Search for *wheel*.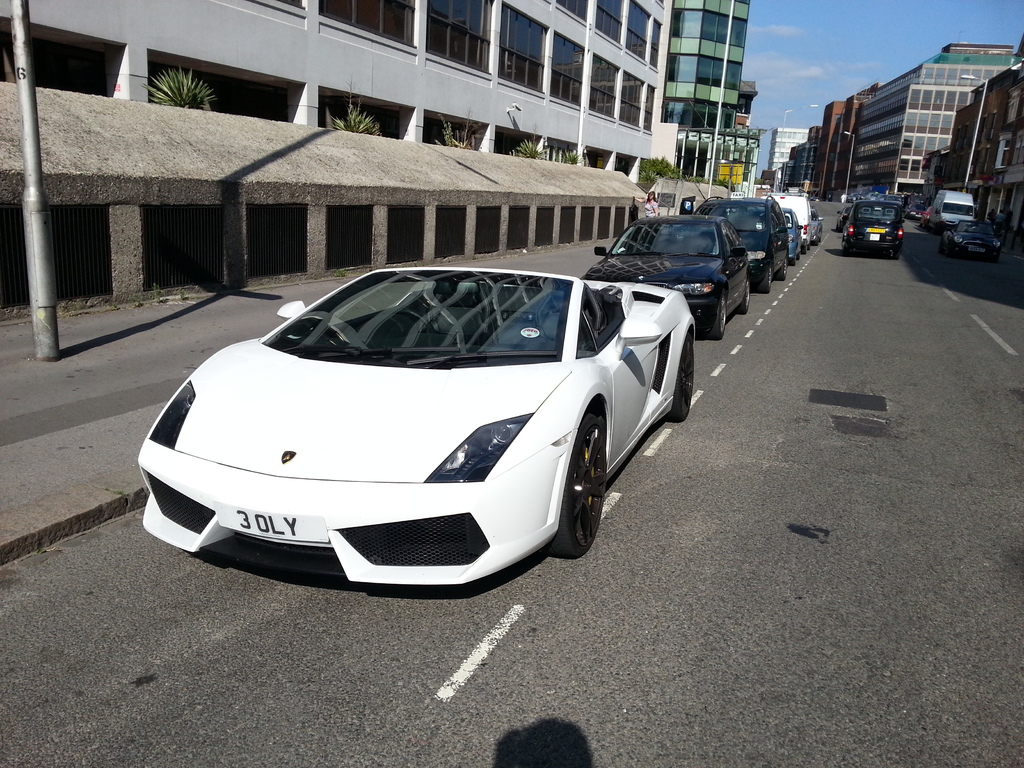
Found at locate(813, 237, 820, 246).
